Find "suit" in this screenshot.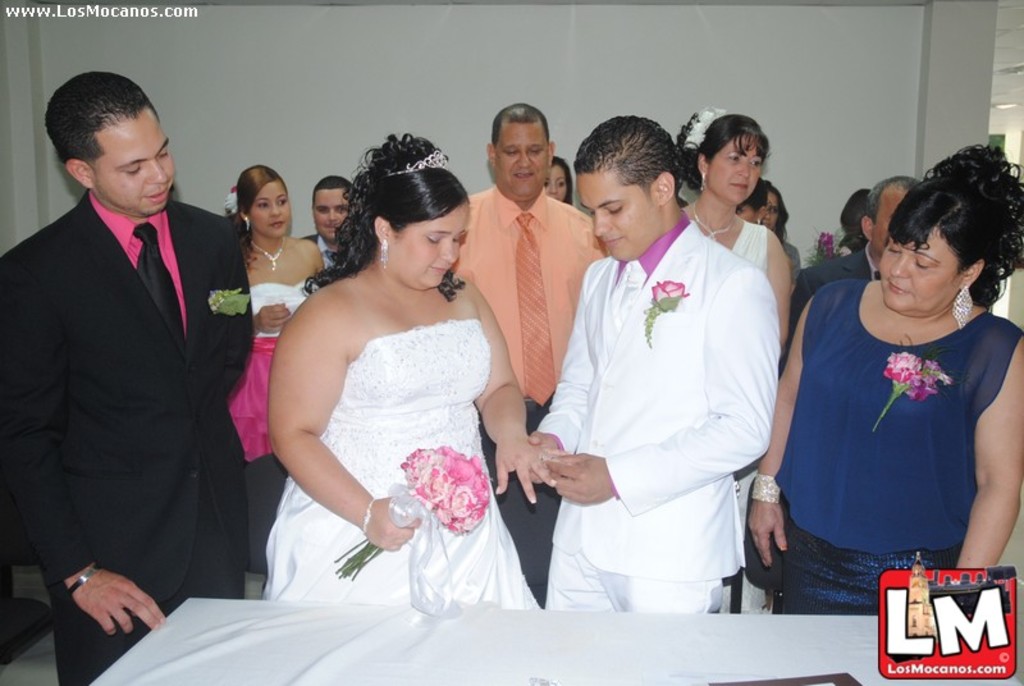
The bounding box for "suit" is (791, 239, 892, 347).
